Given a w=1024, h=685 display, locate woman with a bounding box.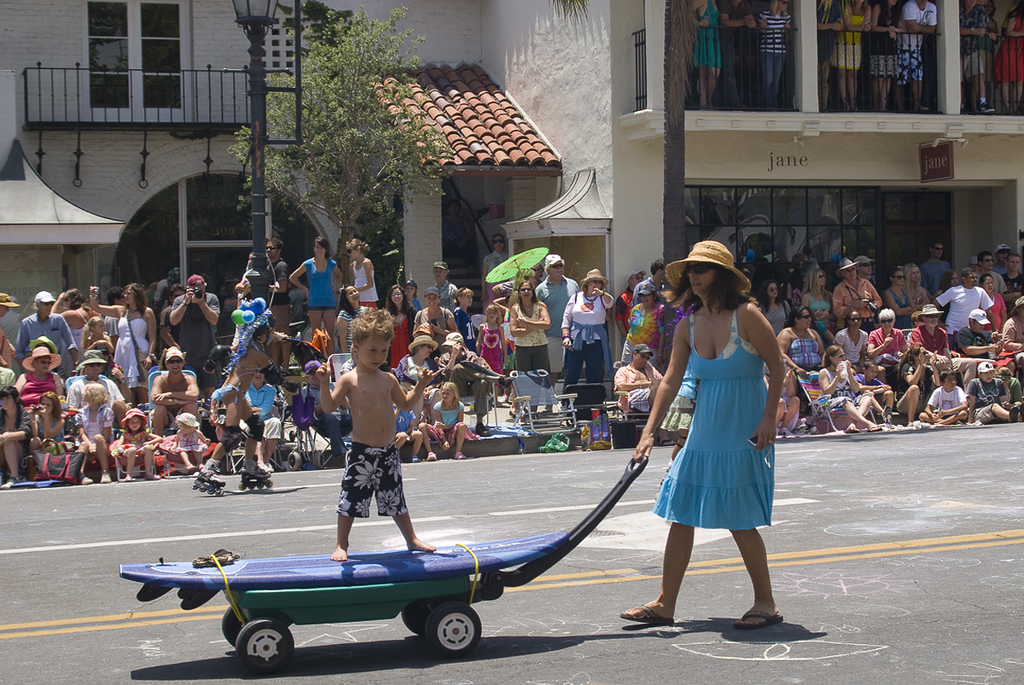
Located: bbox=[346, 239, 381, 311].
